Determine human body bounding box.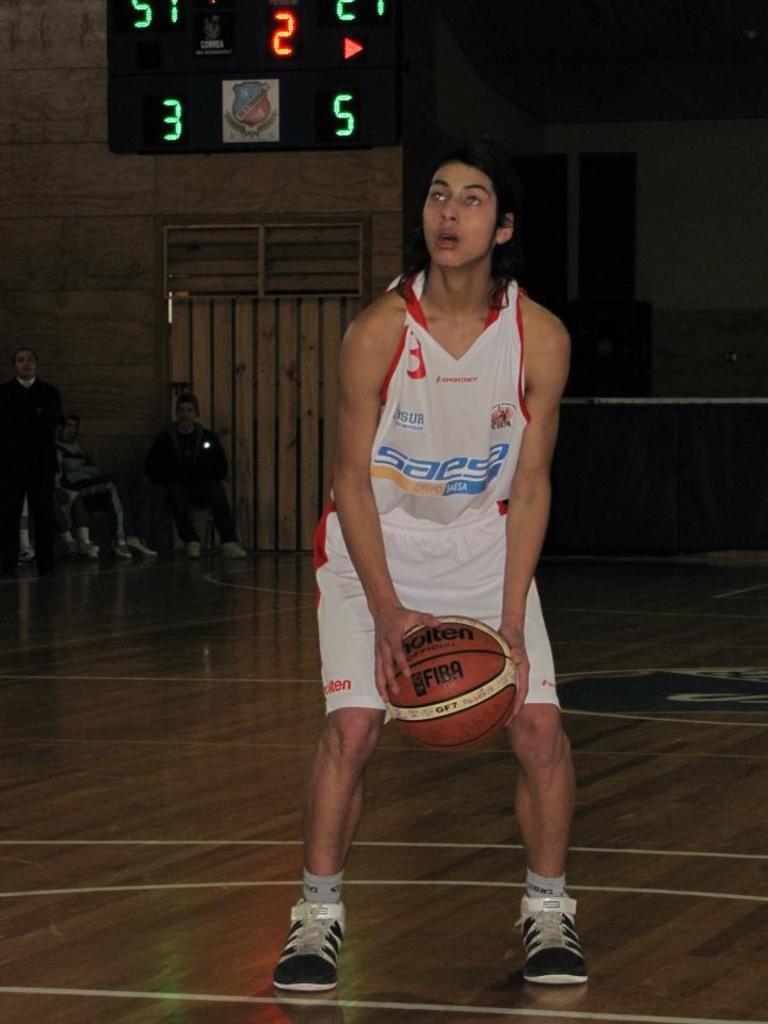
Determined: pyautogui.locateOnScreen(58, 433, 148, 561).
